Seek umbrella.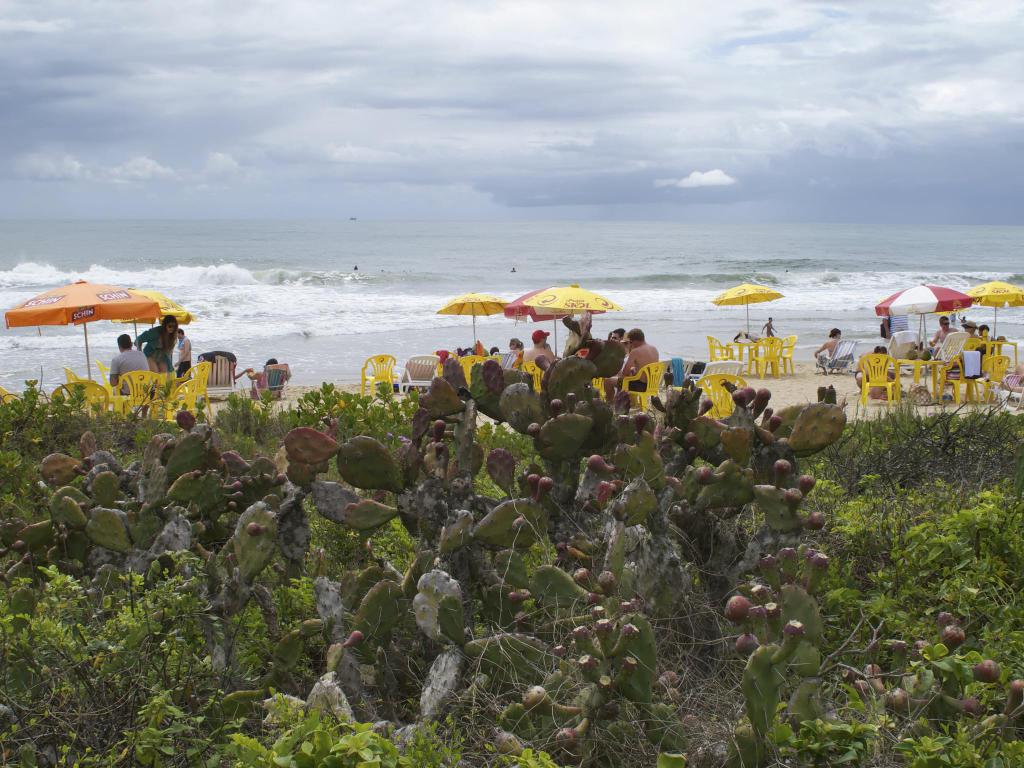
box=[710, 284, 778, 337].
